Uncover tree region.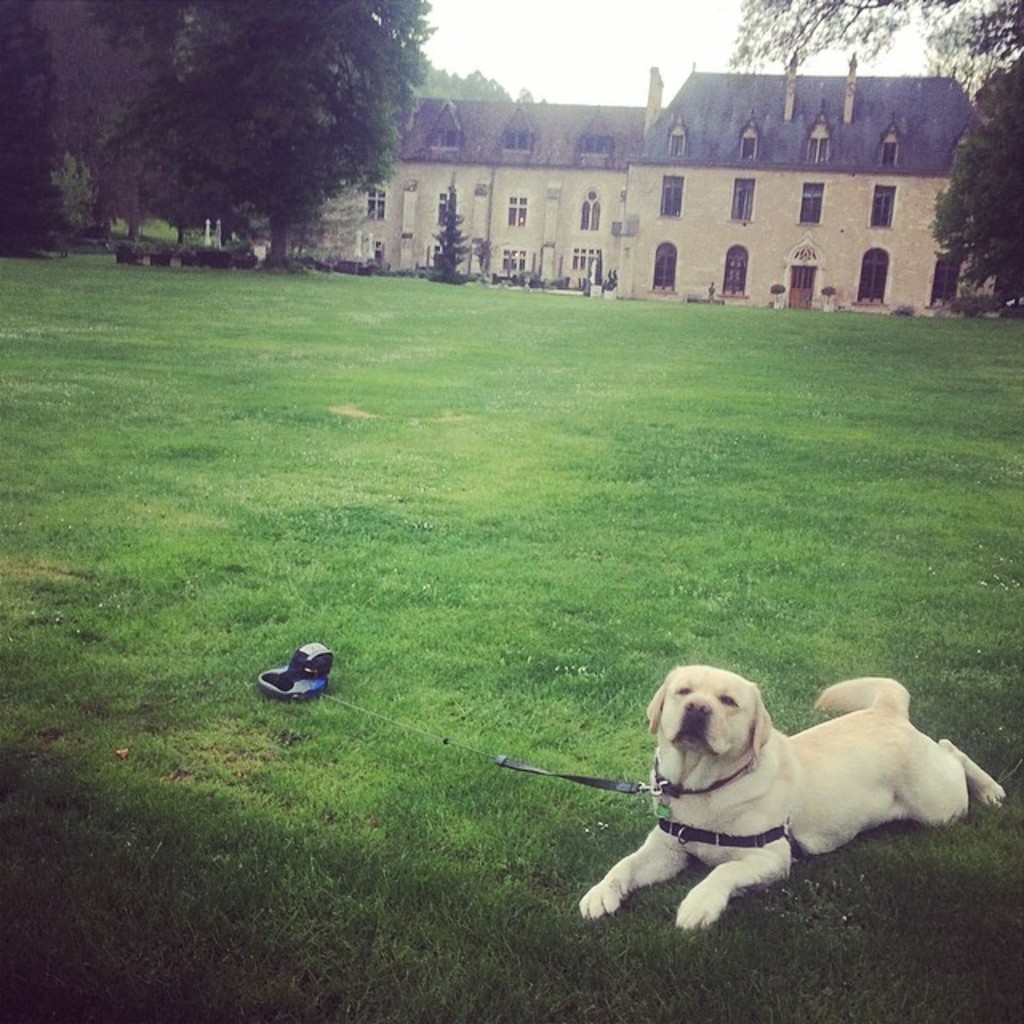
Uncovered: x1=435 y1=197 x2=478 y2=288.
